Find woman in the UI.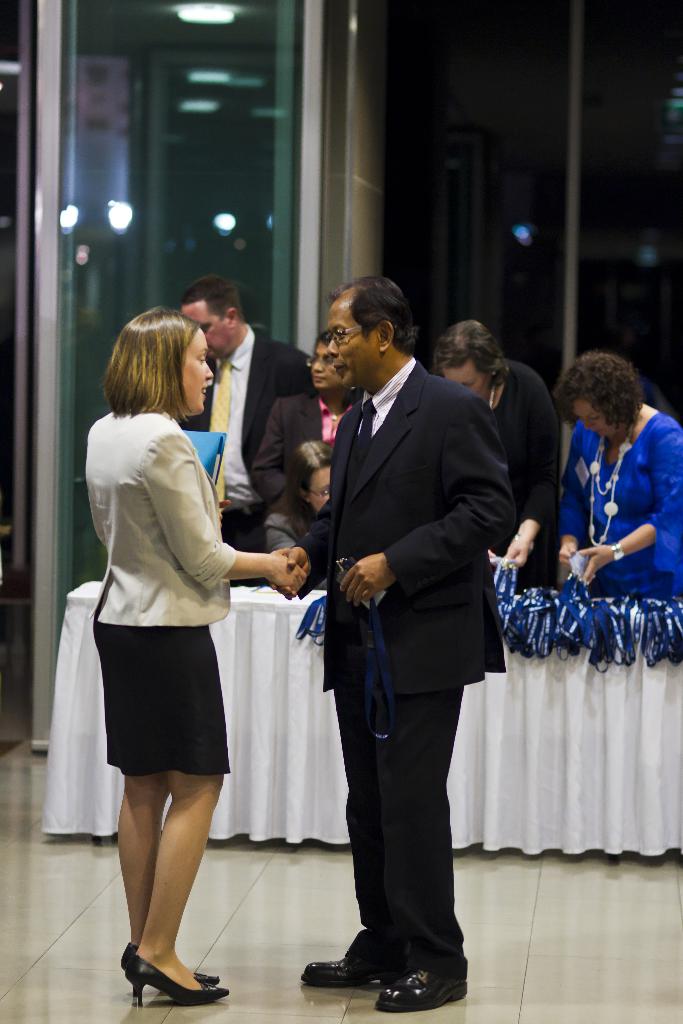
UI element at {"x1": 86, "y1": 308, "x2": 312, "y2": 1010}.
